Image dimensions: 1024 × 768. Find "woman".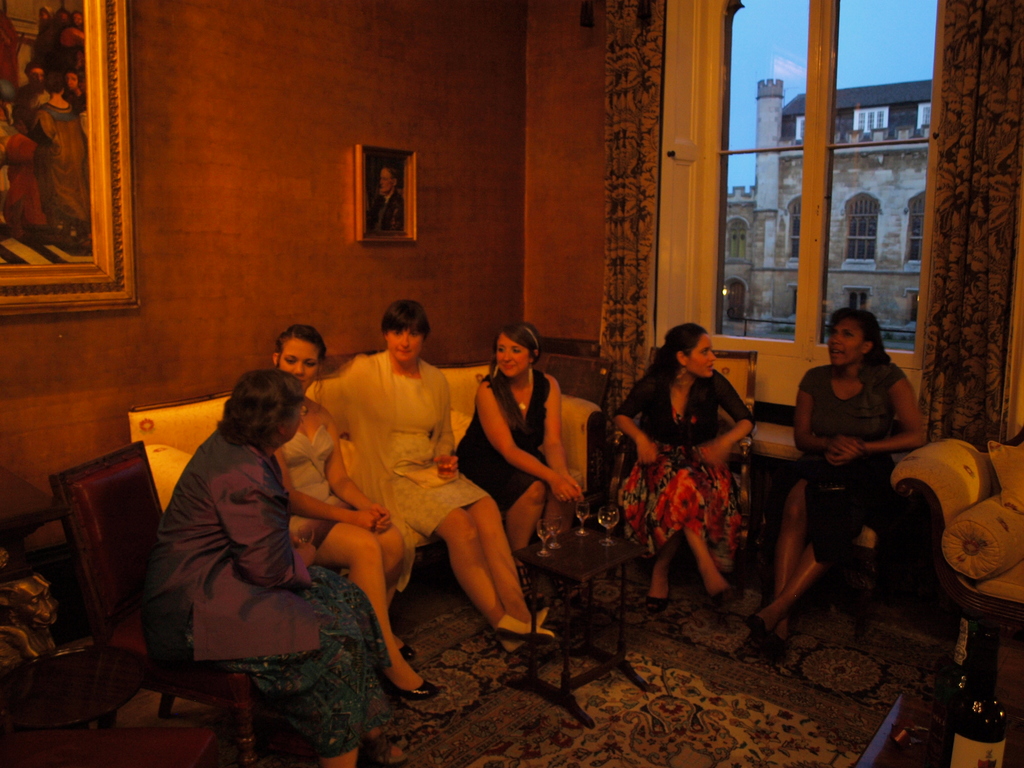
locate(19, 79, 96, 250).
